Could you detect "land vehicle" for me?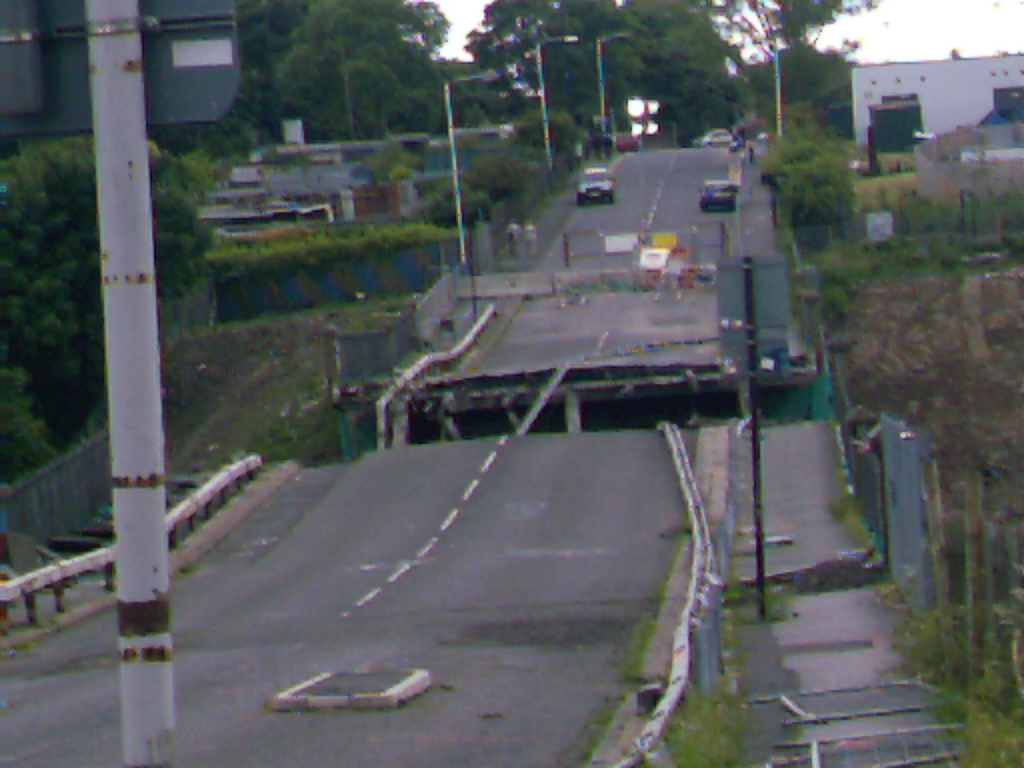
Detection result: <region>690, 127, 732, 147</region>.
